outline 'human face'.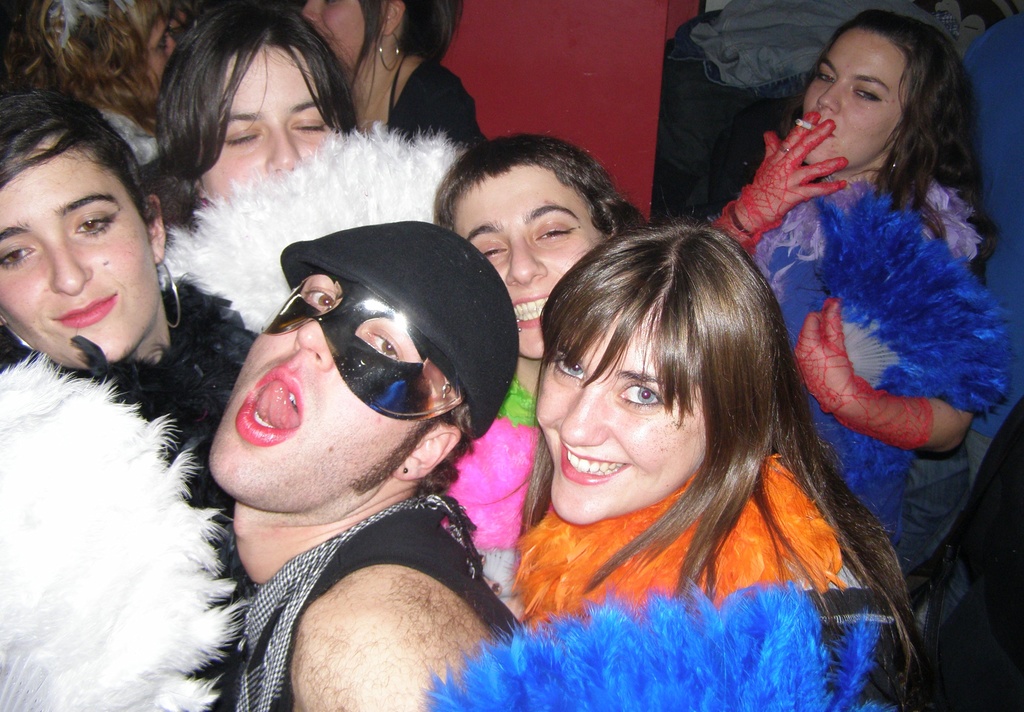
Outline: bbox=(799, 33, 906, 174).
